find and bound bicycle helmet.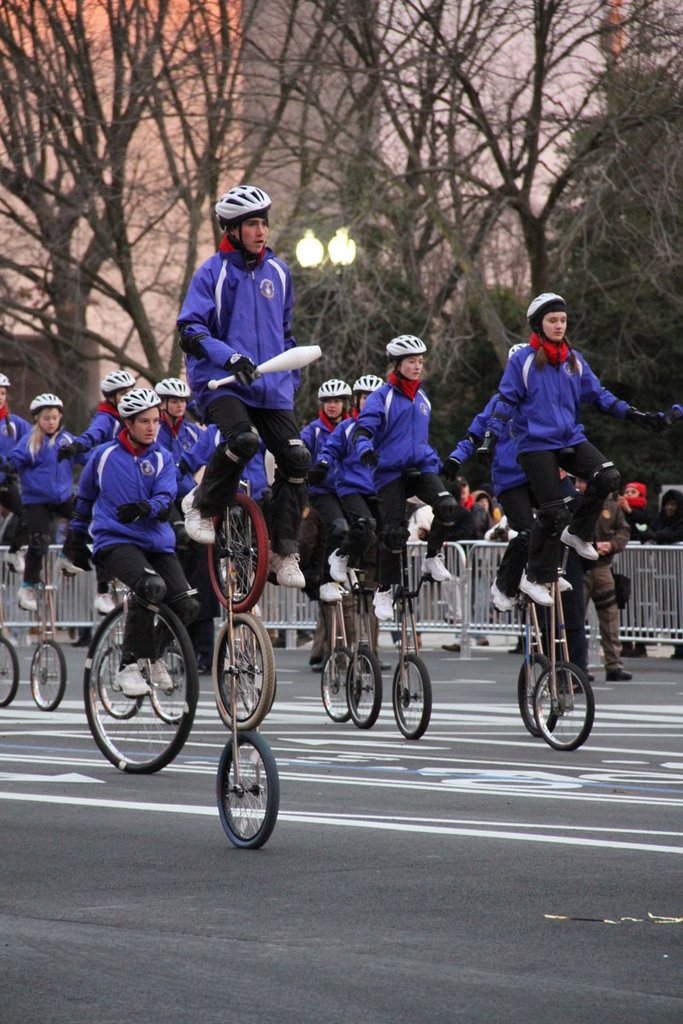
Bound: pyautogui.locateOnScreen(159, 378, 187, 399).
